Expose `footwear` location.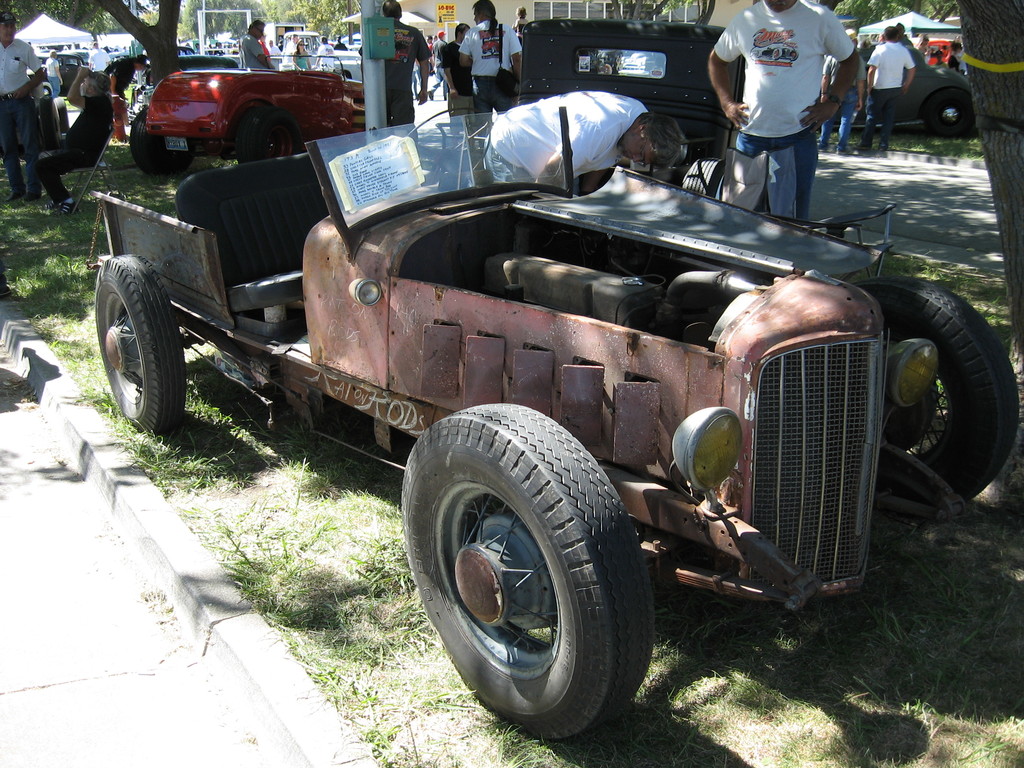
Exposed at [819,145,828,150].
